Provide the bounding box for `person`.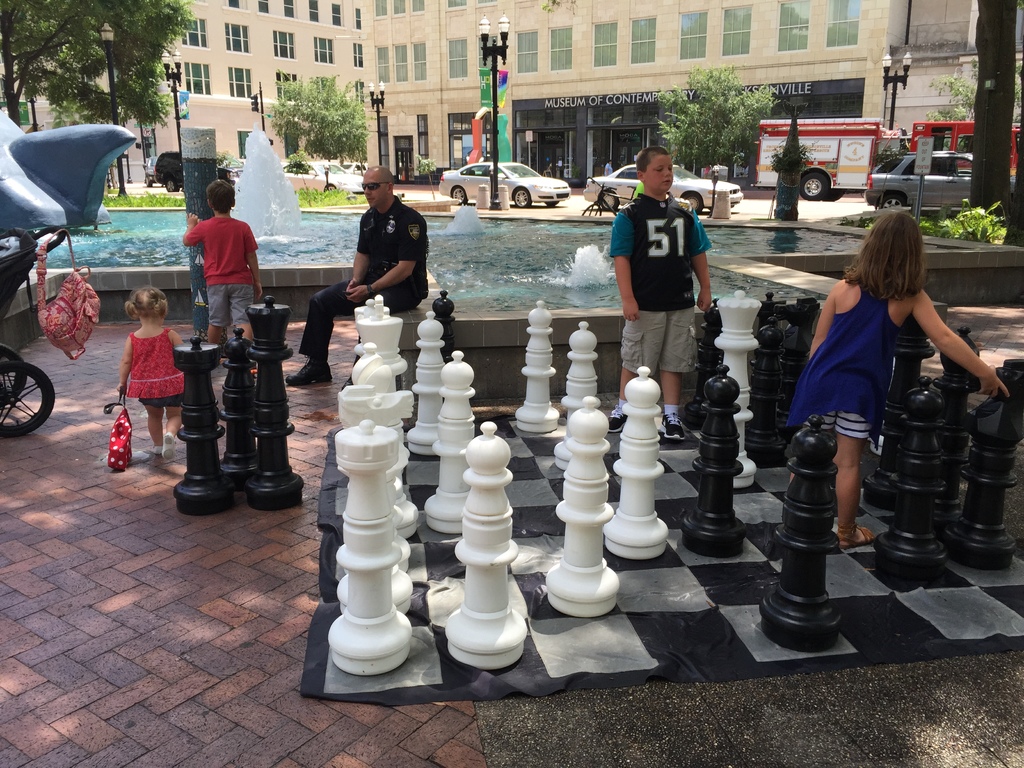
609,145,714,443.
